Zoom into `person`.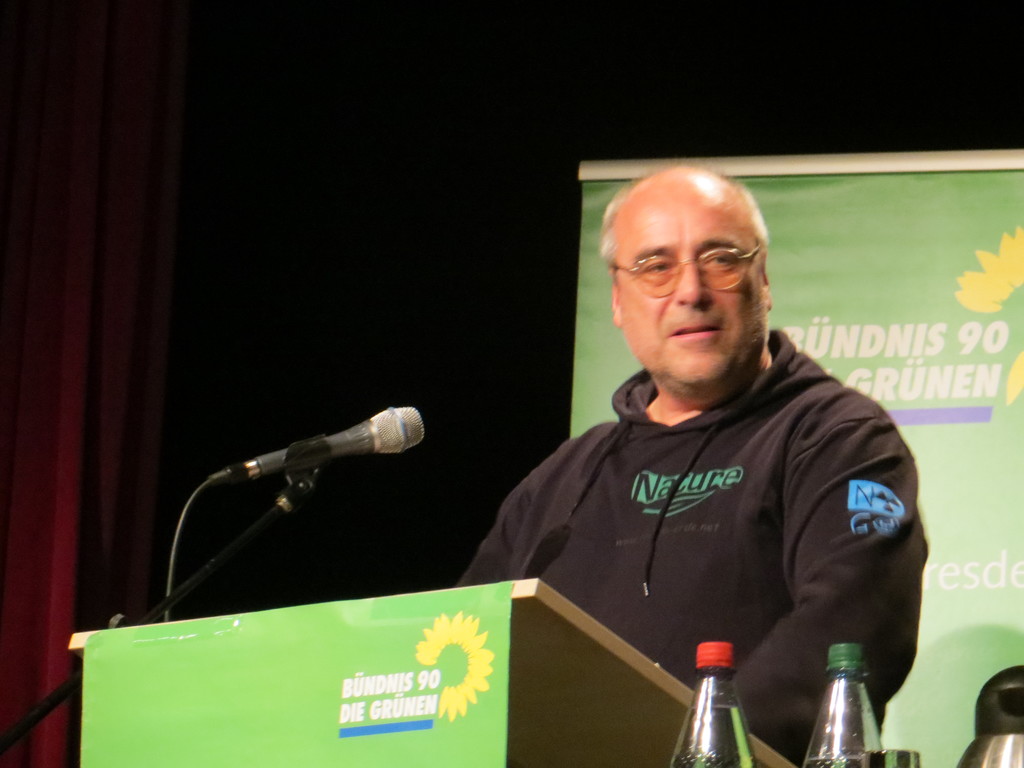
Zoom target: 440, 153, 922, 753.
